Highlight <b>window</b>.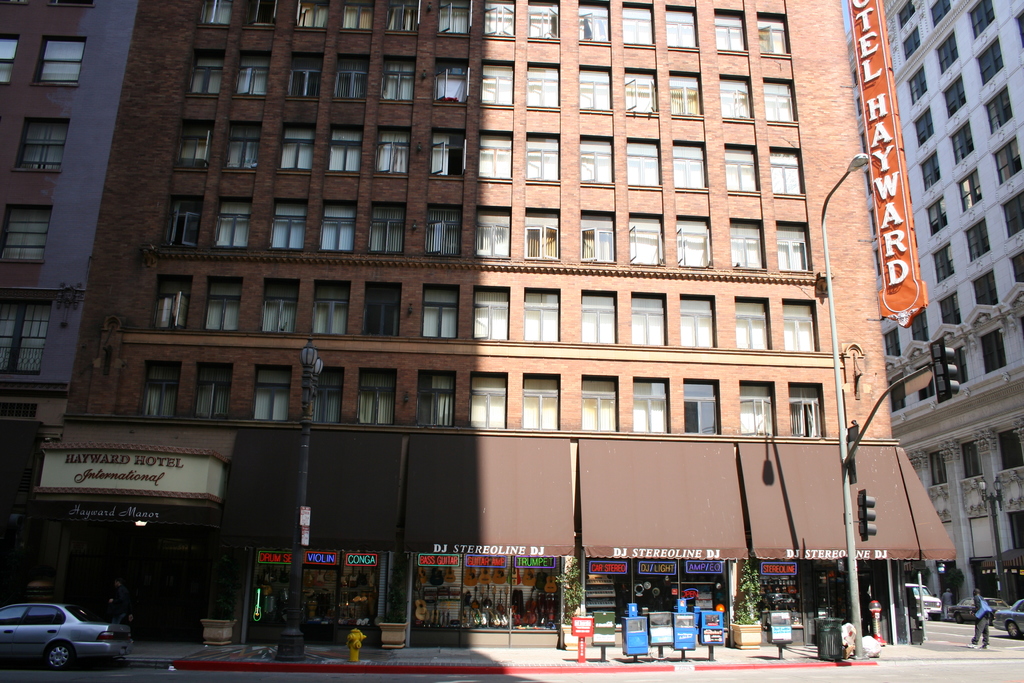
Highlighted region: 524:61:561:110.
